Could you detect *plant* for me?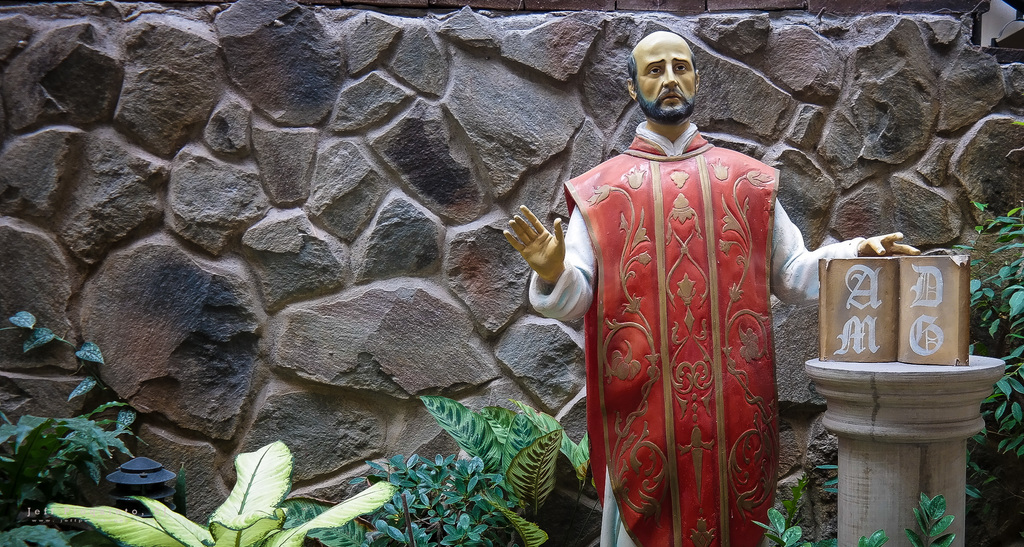
Detection result: <bbox>910, 493, 956, 546</bbox>.
